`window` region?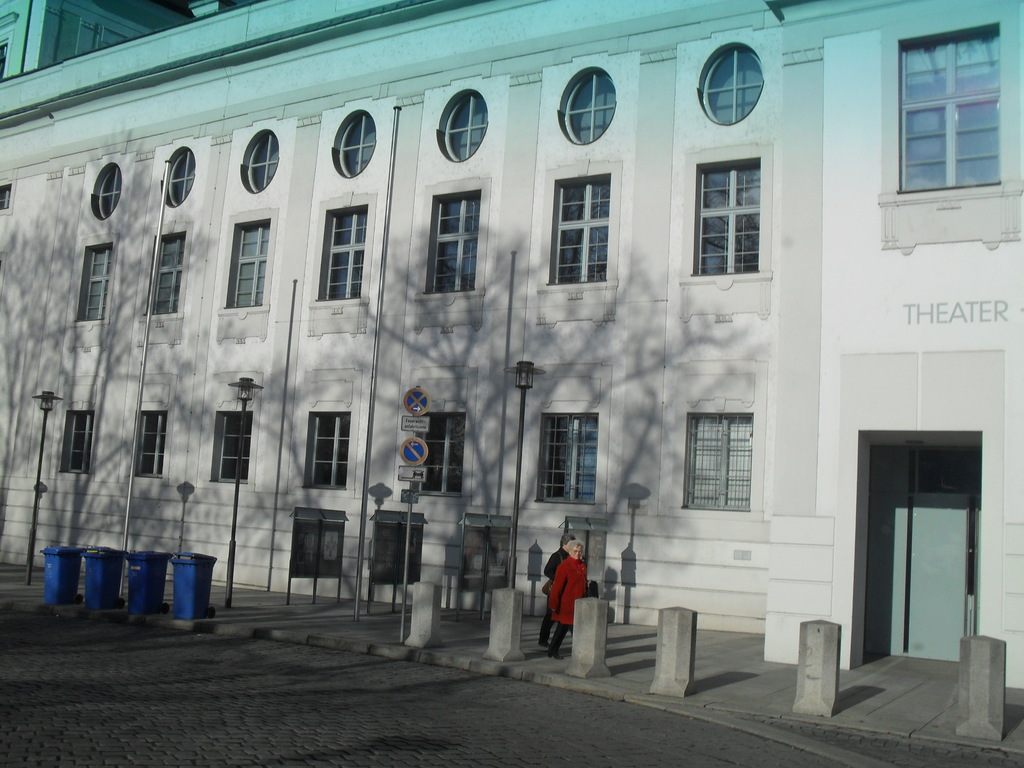
bbox=(419, 413, 463, 495)
